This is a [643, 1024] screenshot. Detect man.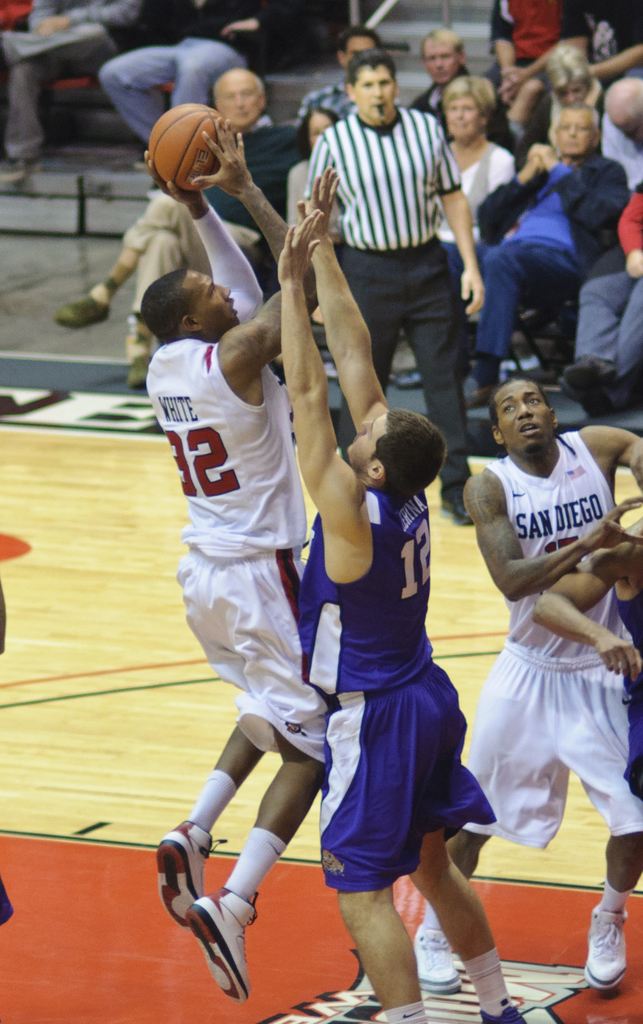
(529, 518, 642, 798).
